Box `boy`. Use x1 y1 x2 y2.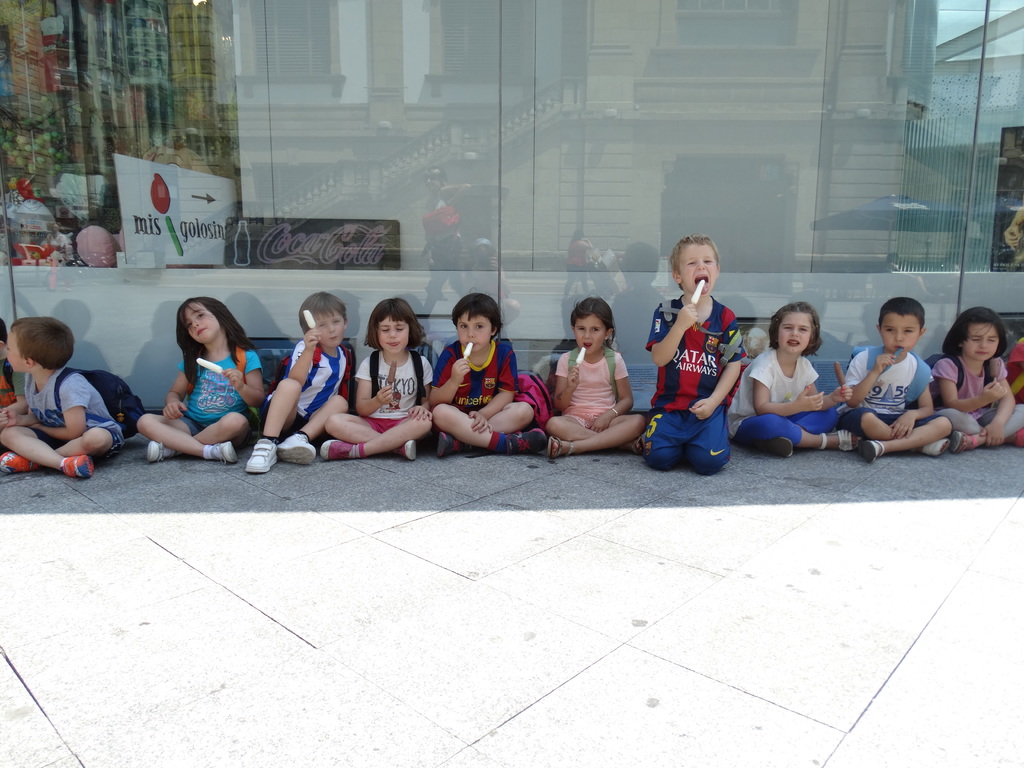
637 232 746 476.
